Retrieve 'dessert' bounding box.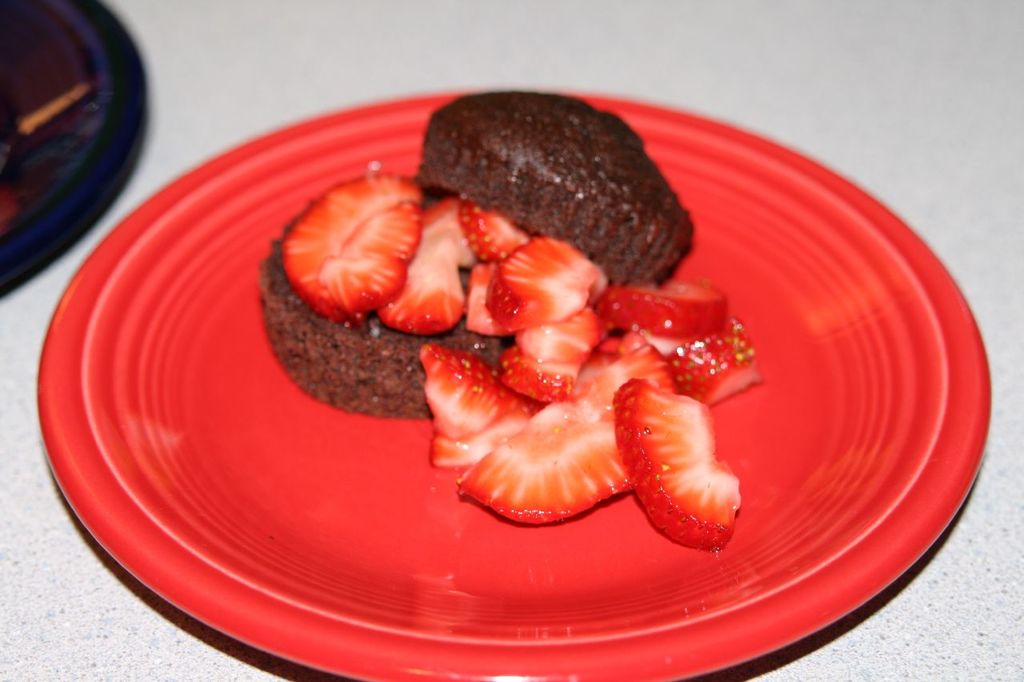
Bounding box: bbox=[397, 101, 674, 309].
